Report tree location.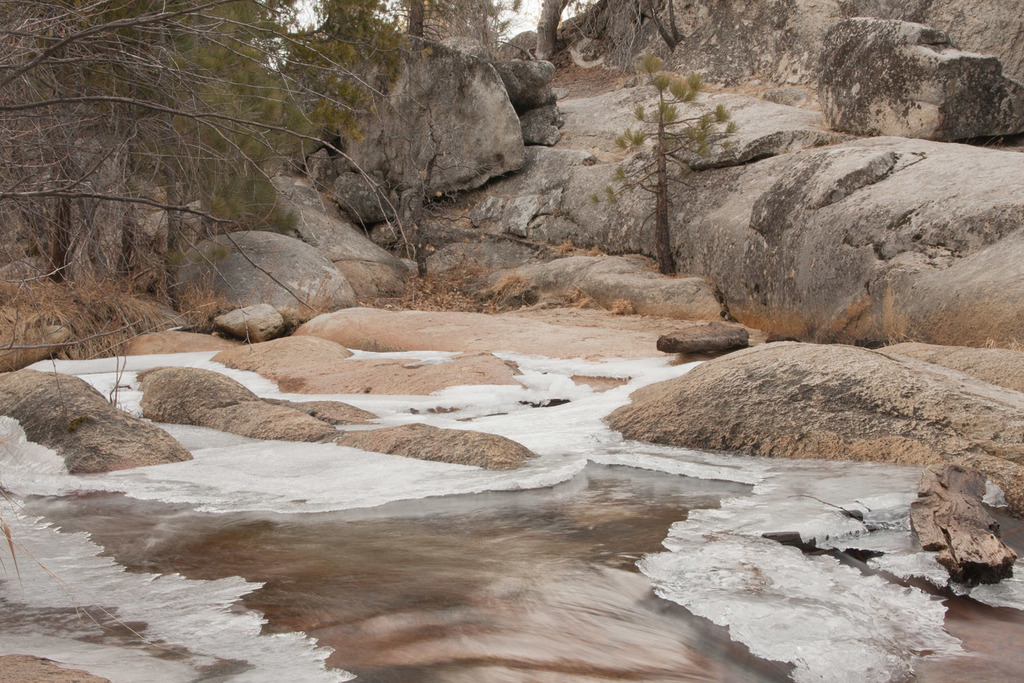
Report: l=0, t=0, r=423, b=378.
